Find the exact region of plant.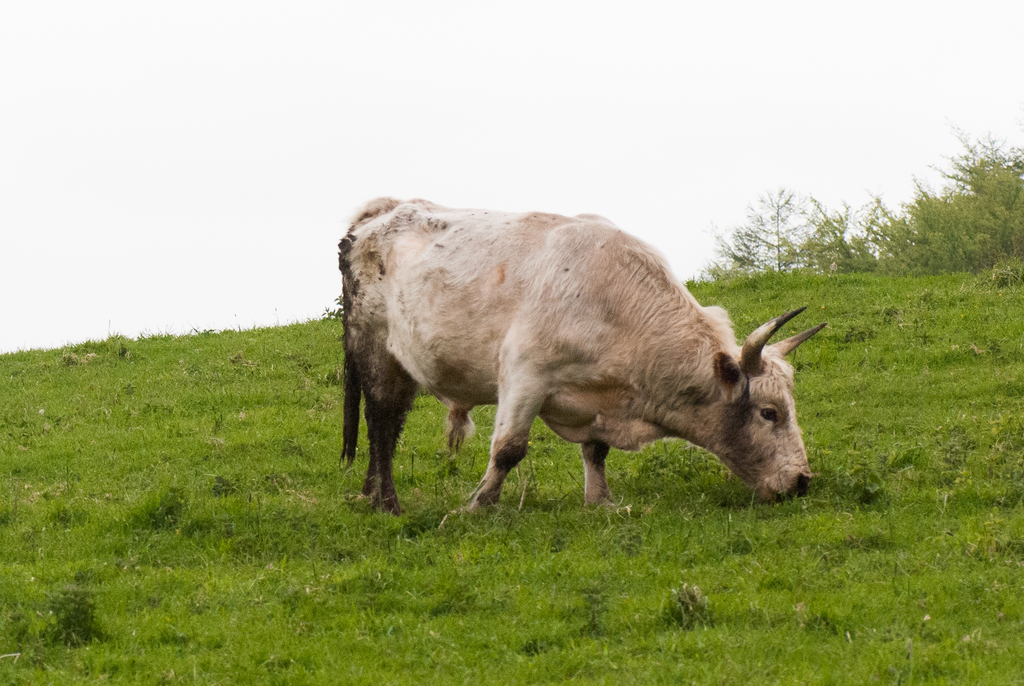
Exact region: bbox=(834, 325, 871, 348).
